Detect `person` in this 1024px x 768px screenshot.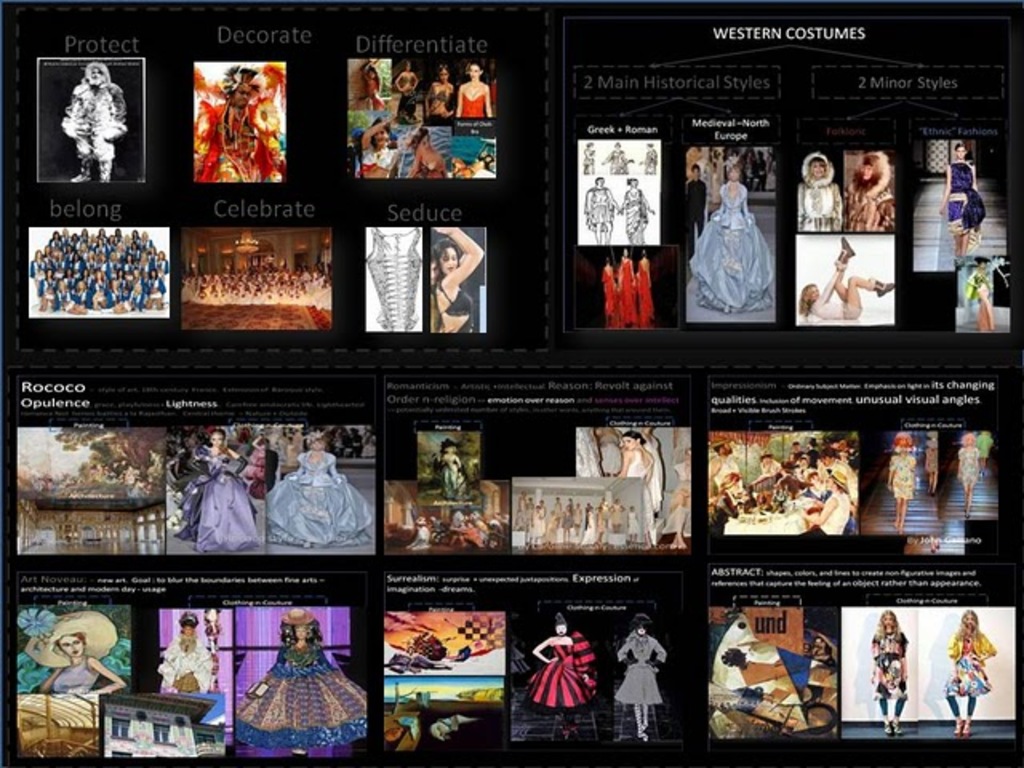
Detection: 157 624 216 691.
